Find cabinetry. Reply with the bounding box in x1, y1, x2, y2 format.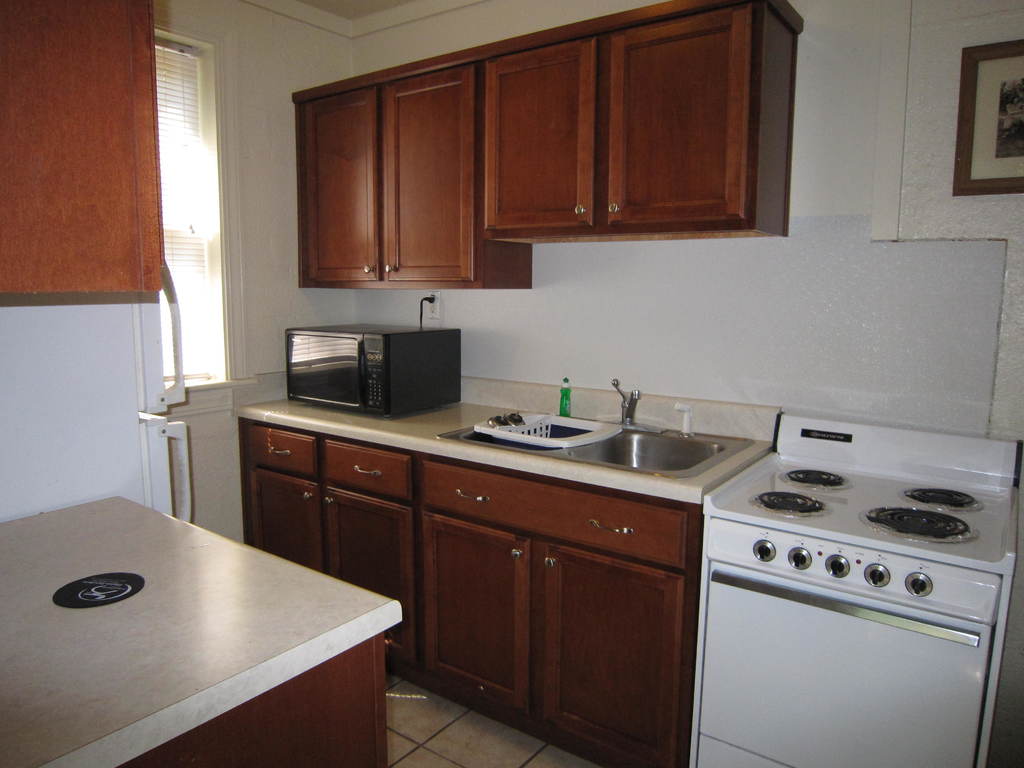
481, 0, 801, 234.
